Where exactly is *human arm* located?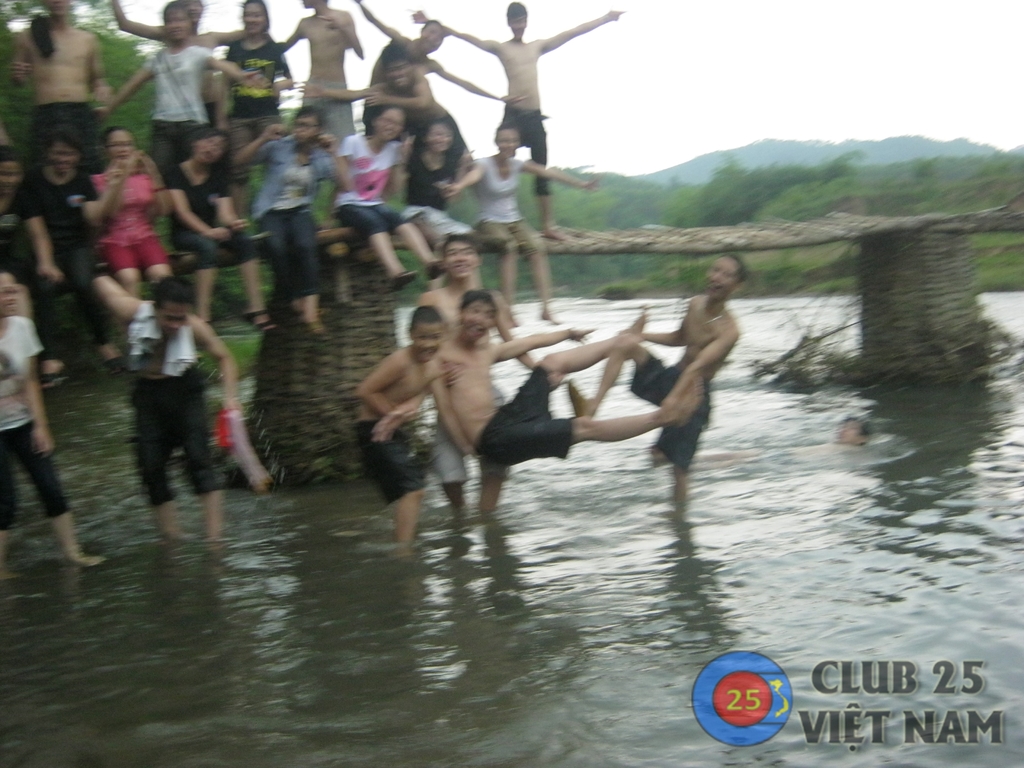
Its bounding box is pyautogui.locateOnScreen(490, 330, 594, 361).
